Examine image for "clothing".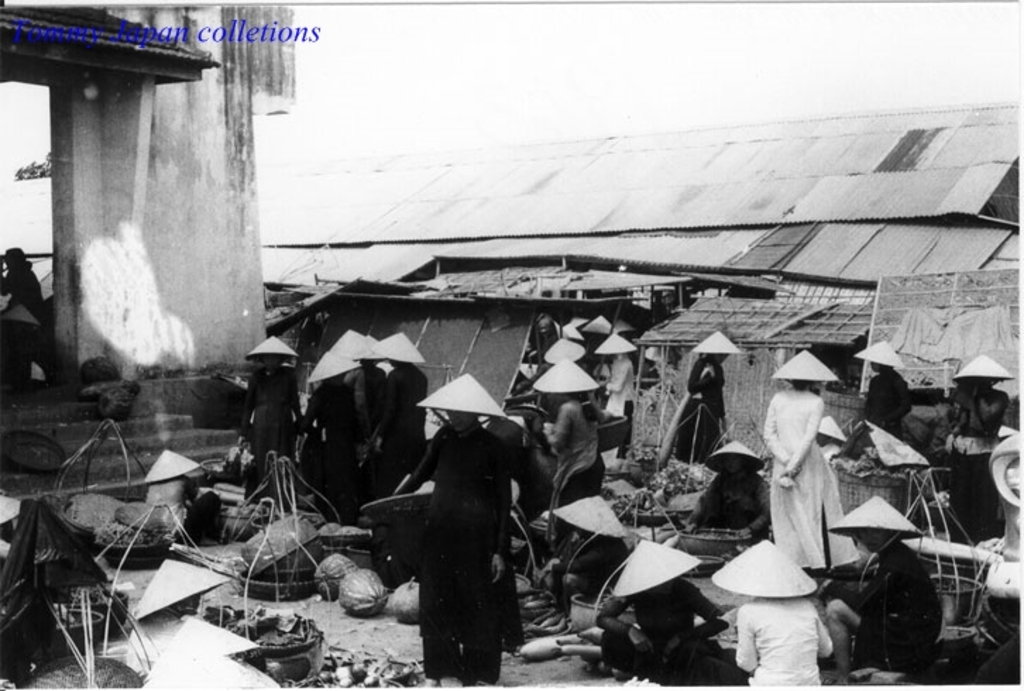
Examination result: BBox(760, 396, 858, 565).
